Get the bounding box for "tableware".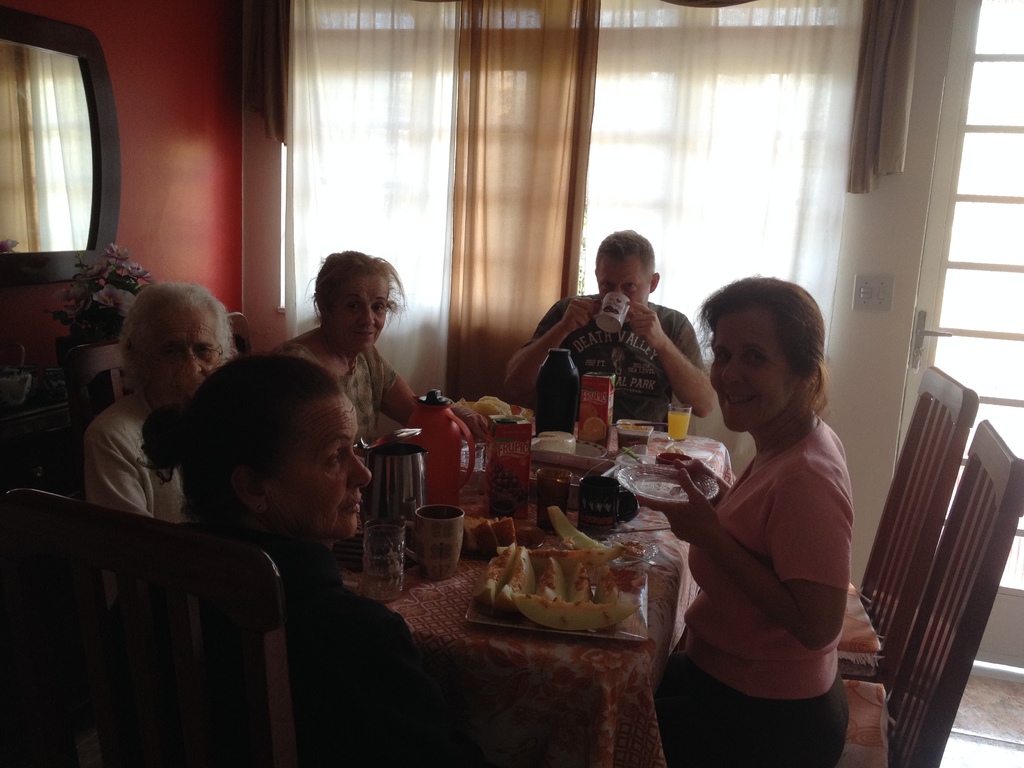
[534,349,583,438].
